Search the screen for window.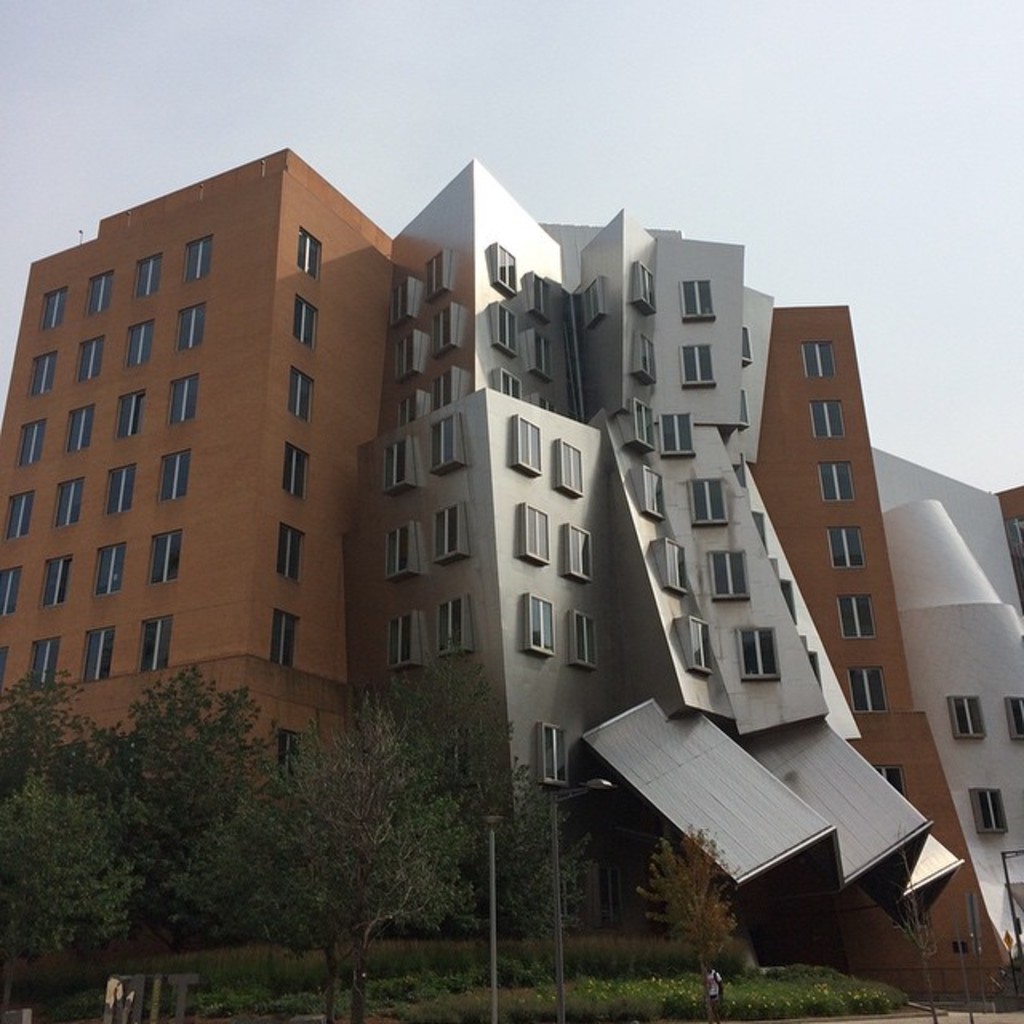
Found at Rect(424, 245, 451, 307).
